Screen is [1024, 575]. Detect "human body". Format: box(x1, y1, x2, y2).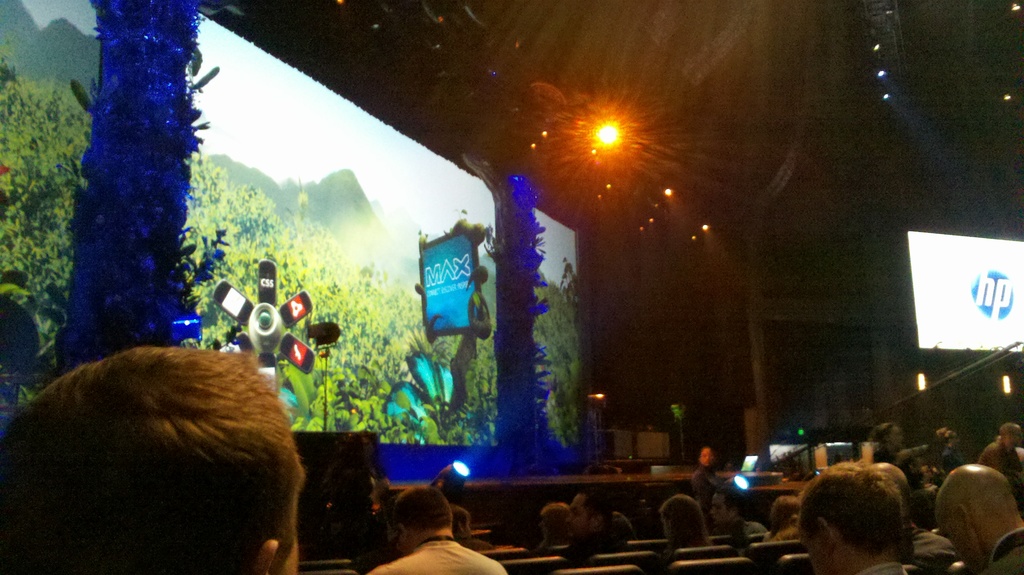
box(935, 426, 961, 508).
